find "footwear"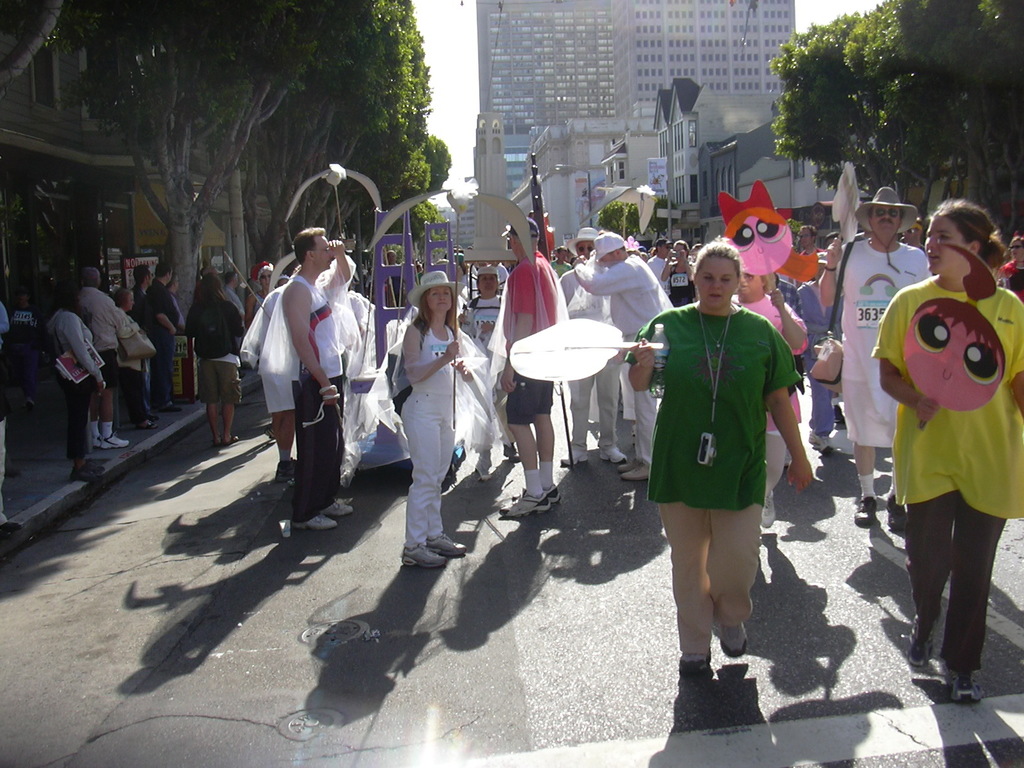
[x1=402, y1=547, x2=445, y2=569]
